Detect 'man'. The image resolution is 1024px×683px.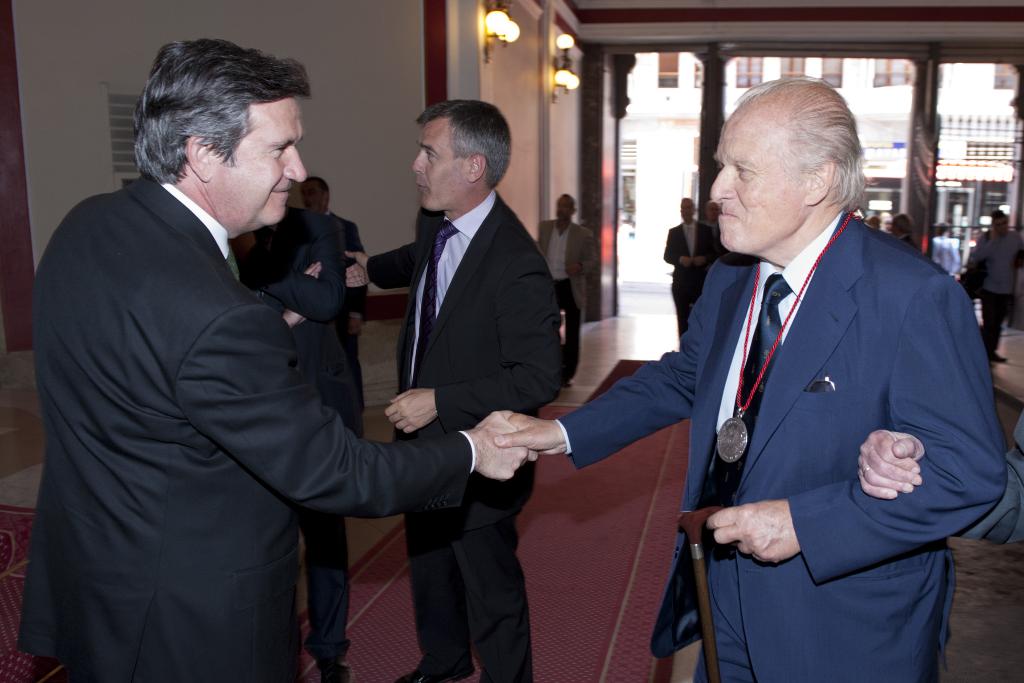
{"x1": 232, "y1": 201, "x2": 347, "y2": 682}.
